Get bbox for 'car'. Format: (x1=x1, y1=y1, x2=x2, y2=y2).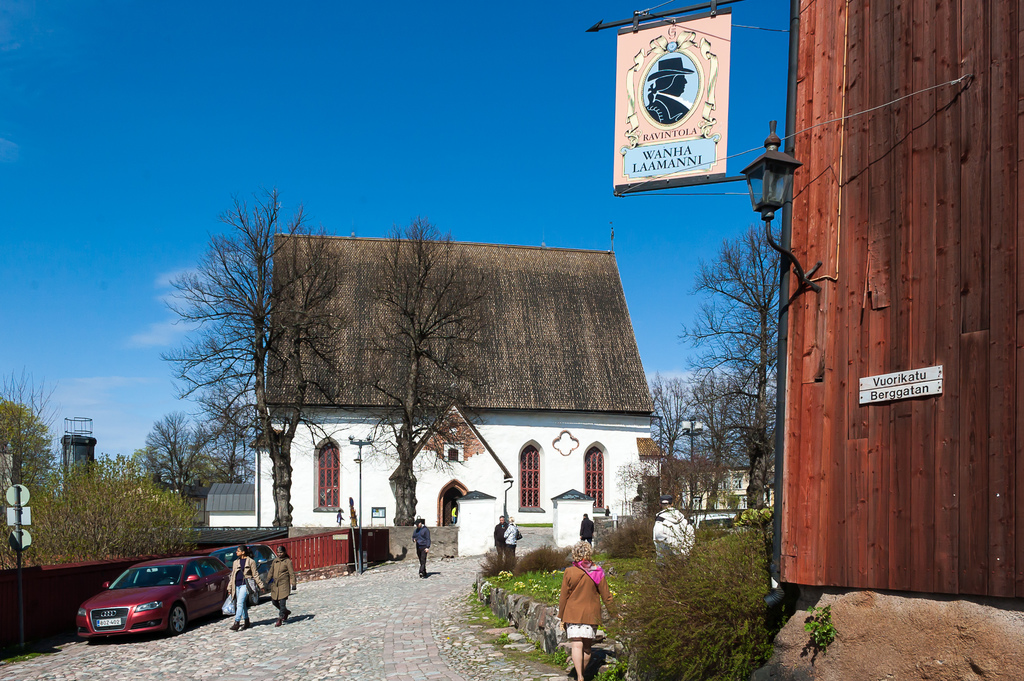
(x1=74, y1=556, x2=234, y2=645).
